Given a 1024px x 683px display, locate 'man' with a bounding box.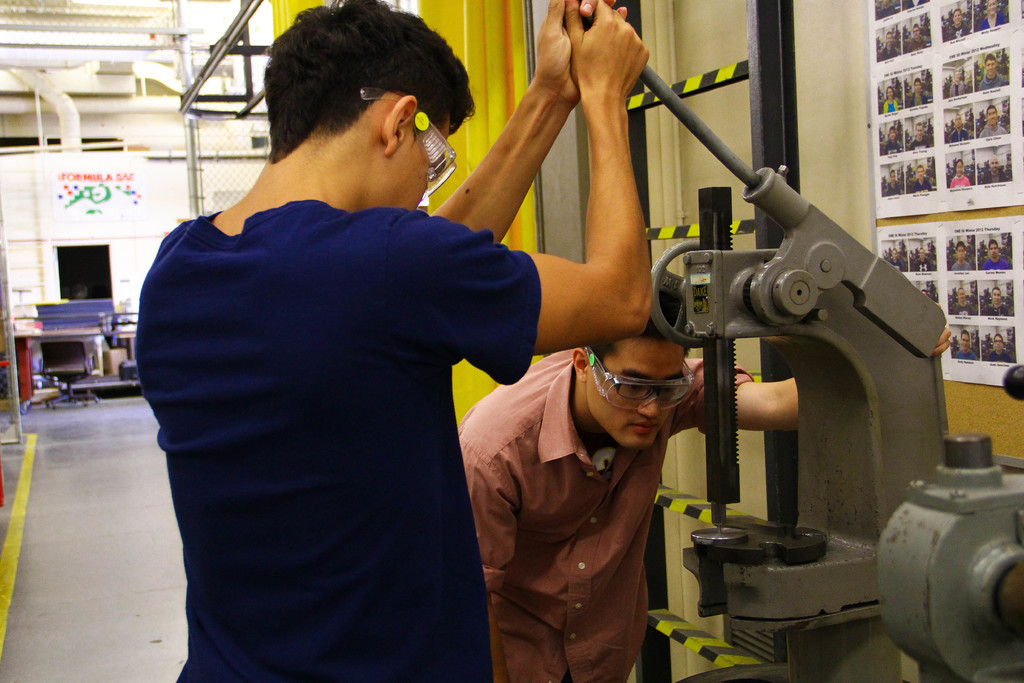
Located: {"left": 977, "top": 53, "right": 1005, "bottom": 95}.
